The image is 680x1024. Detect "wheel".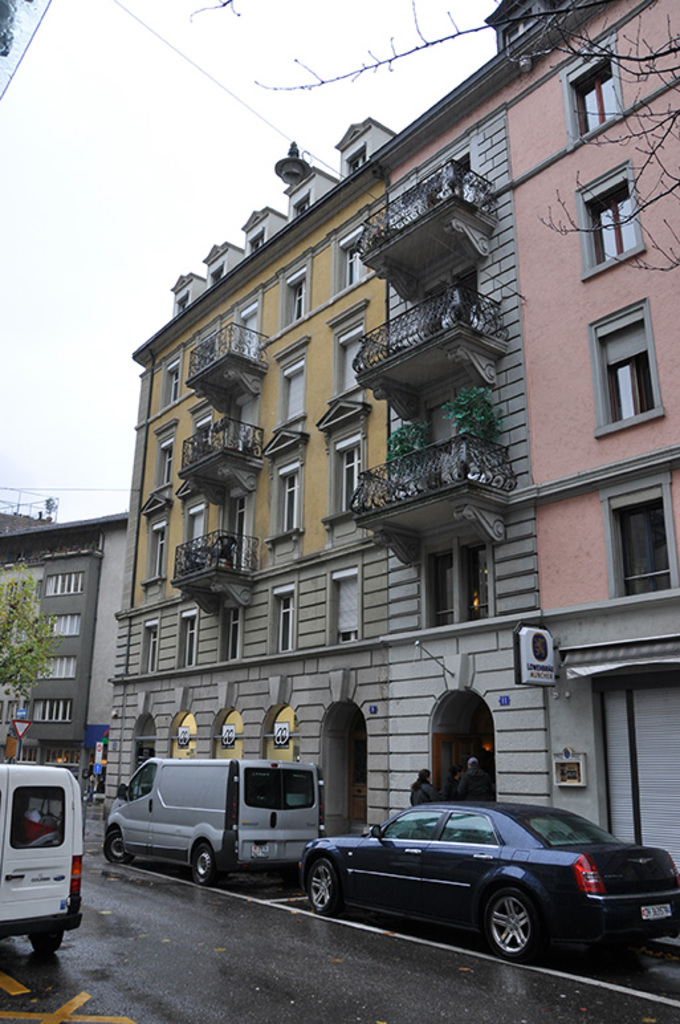
Detection: <region>191, 844, 219, 887</region>.
